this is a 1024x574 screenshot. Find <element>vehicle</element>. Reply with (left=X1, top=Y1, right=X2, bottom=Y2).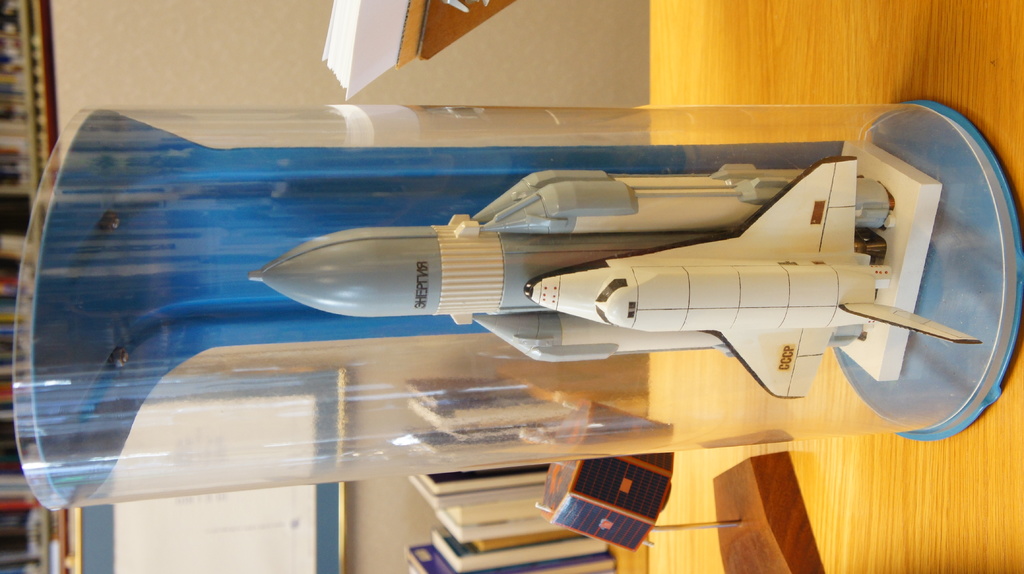
(left=246, top=153, right=983, bottom=400).
